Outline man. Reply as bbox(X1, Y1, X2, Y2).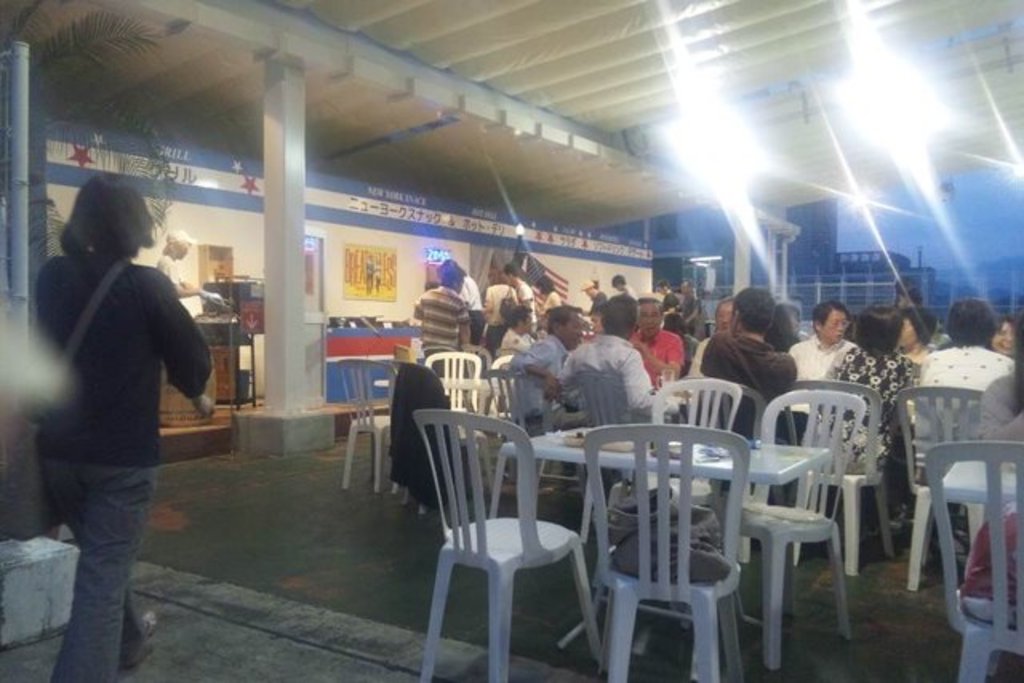
bbox(675, 278, 704, 338).
